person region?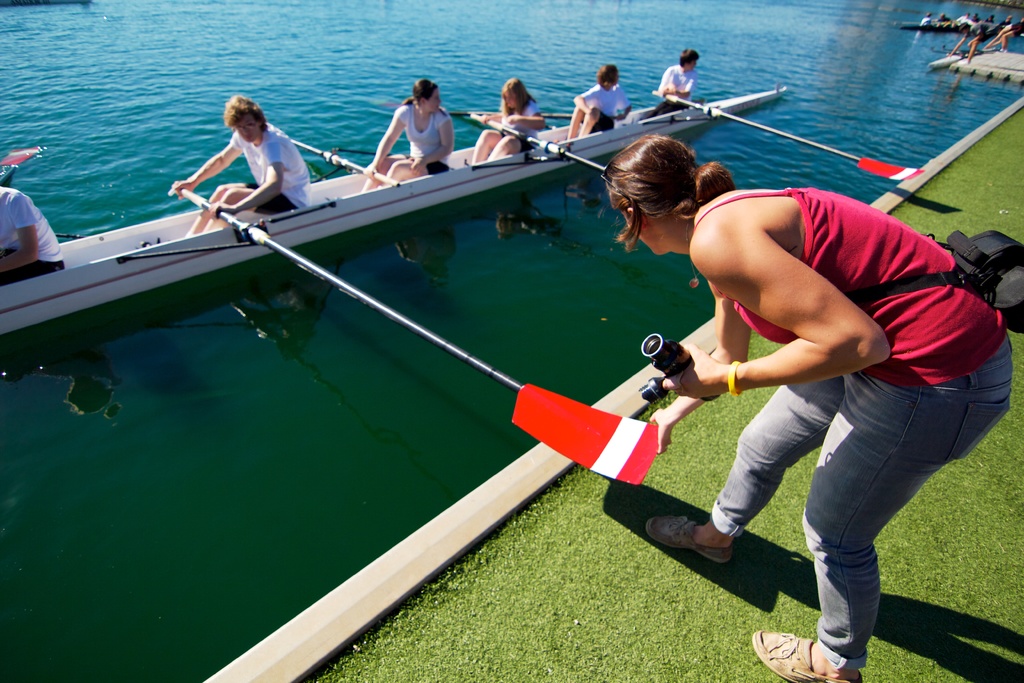
box(564, 63, 627, 144)
